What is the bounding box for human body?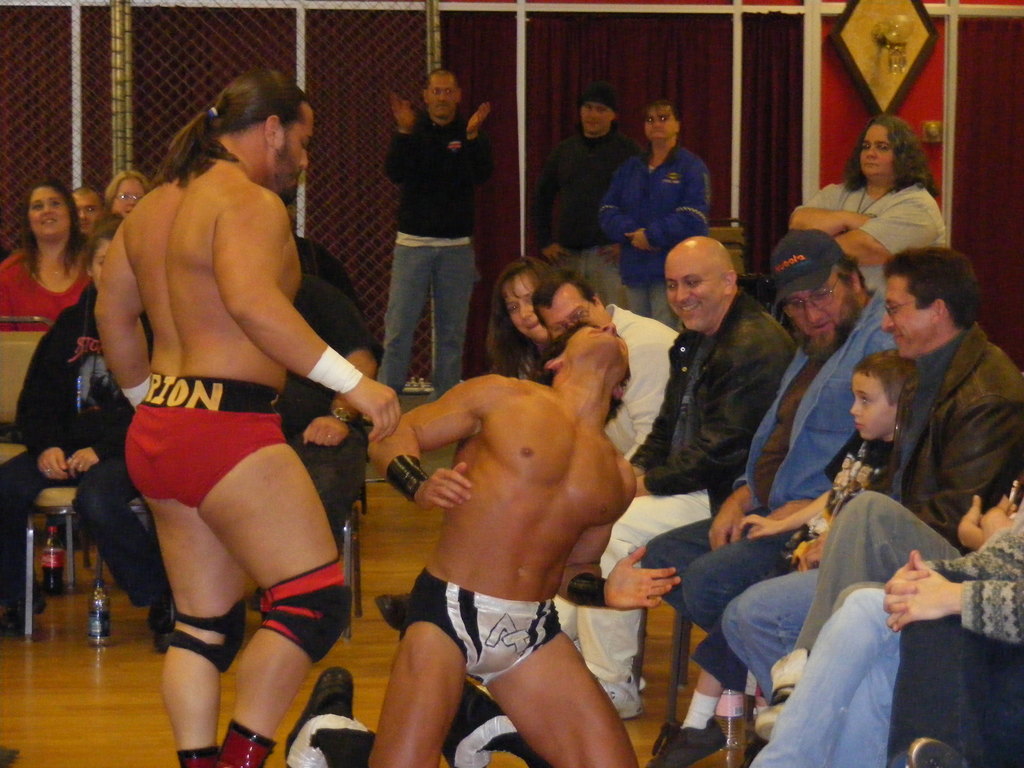
76:180:99:227.
